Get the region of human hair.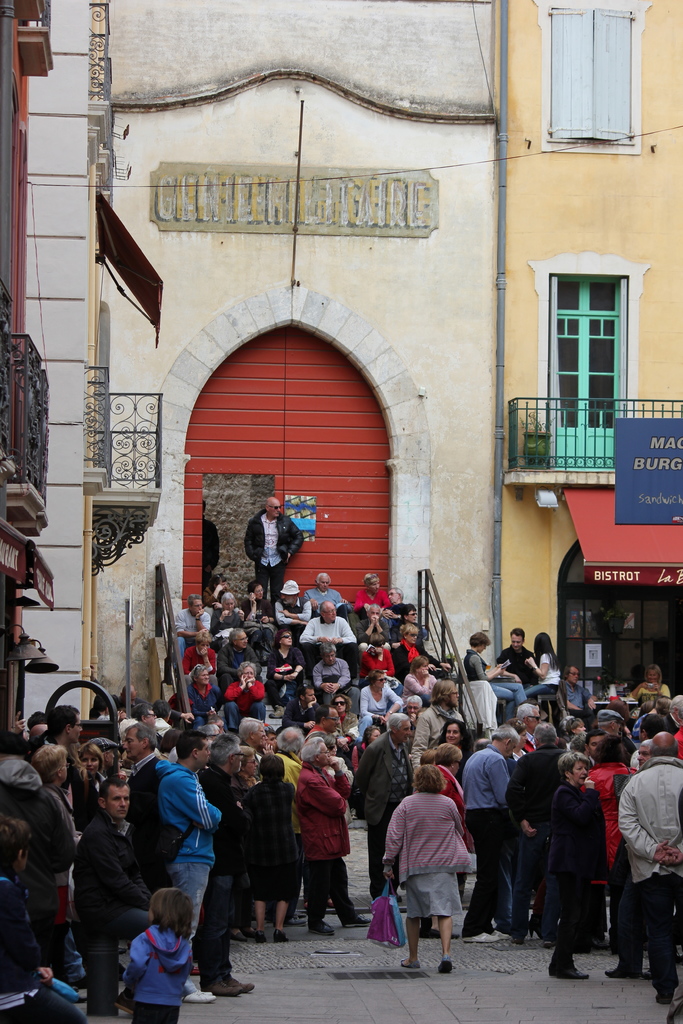
rect(655, 731, 678, 758).
